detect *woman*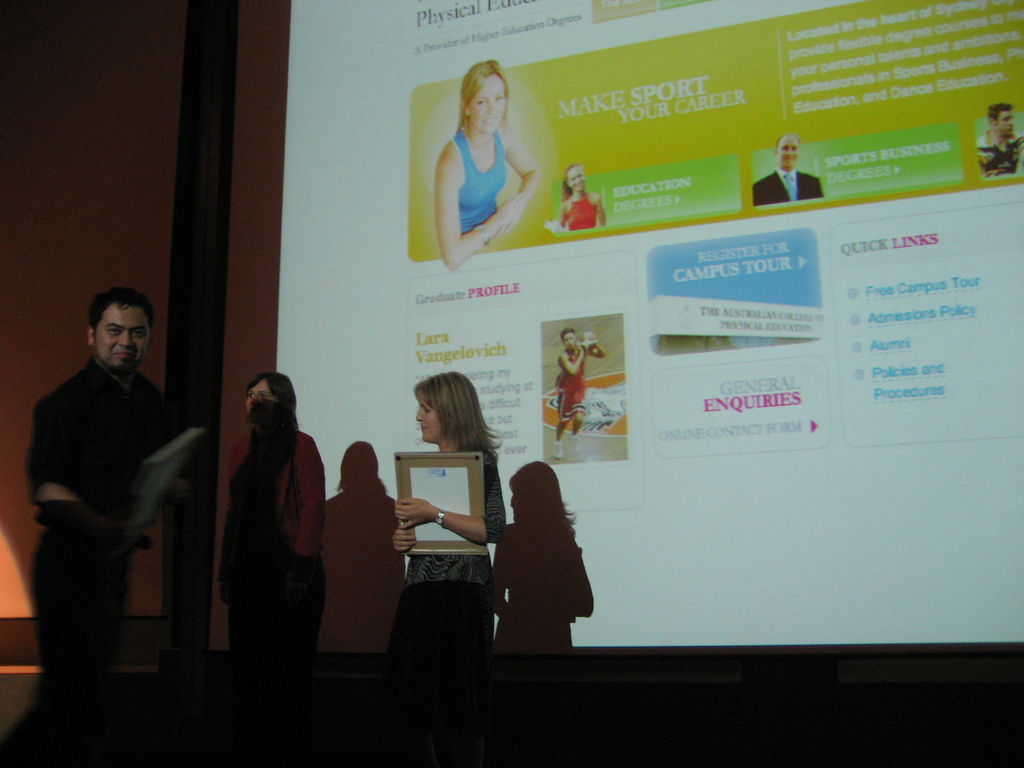
bbox=(211, 372, 338, 662)
